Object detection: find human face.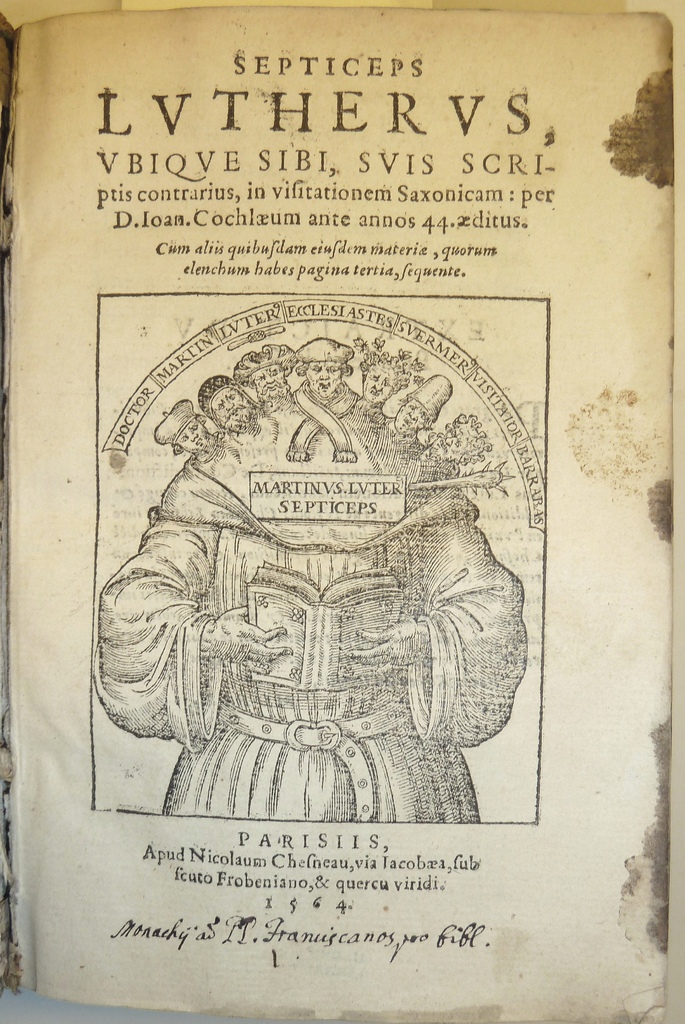
region(368, 376, 391, 400).
